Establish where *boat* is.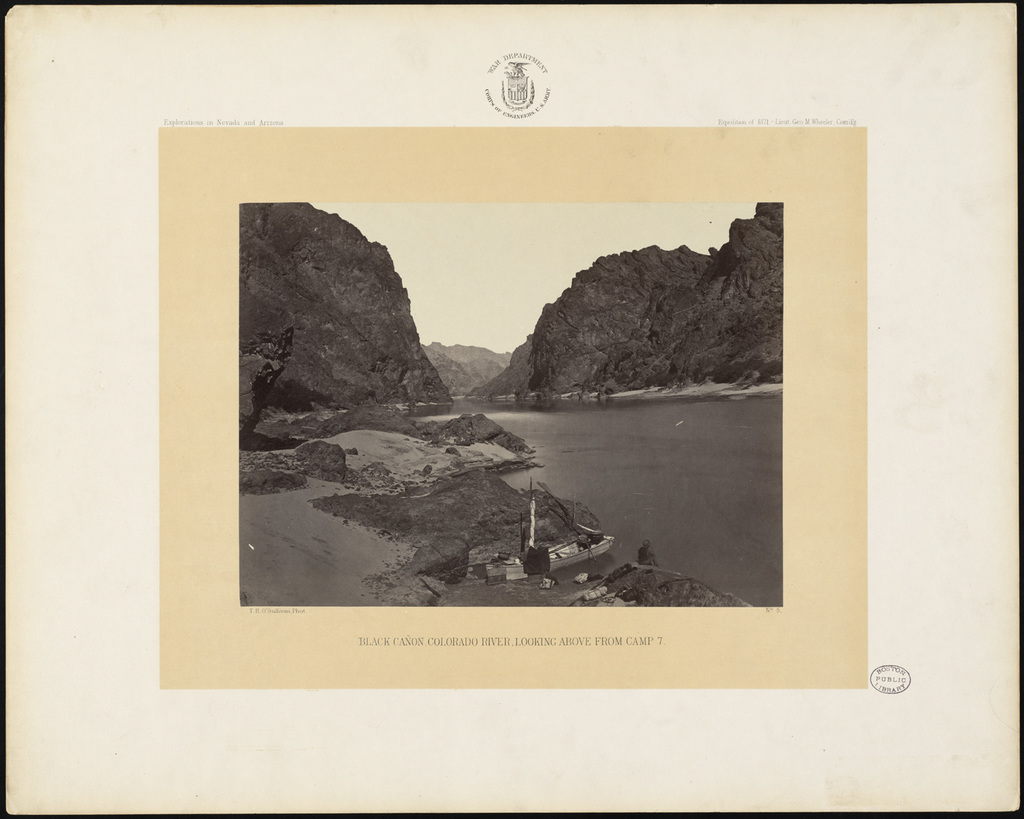
Established at <region>498, 478, 614, 580</region>.
